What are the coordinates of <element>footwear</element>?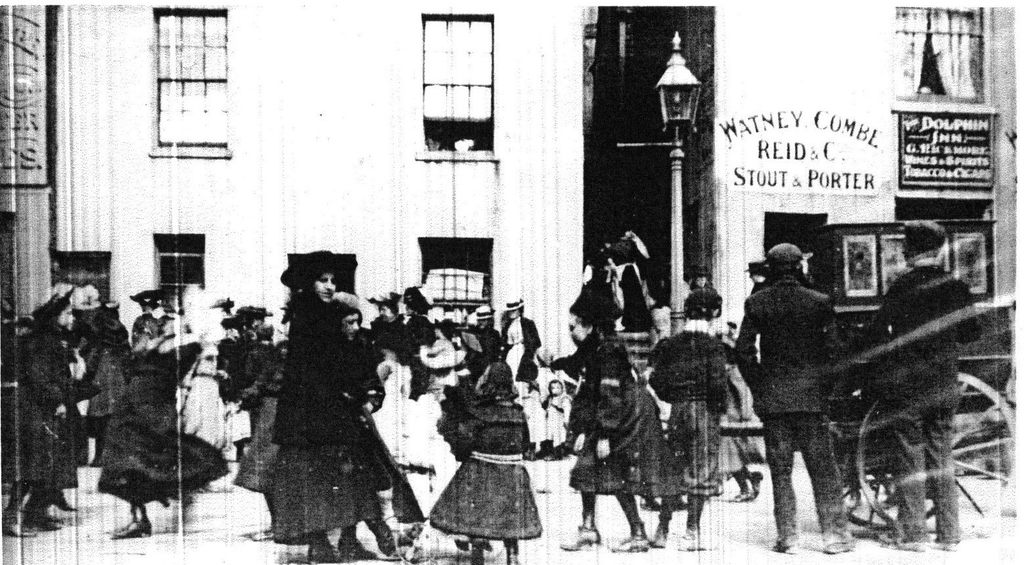
[310,540,336,564].
